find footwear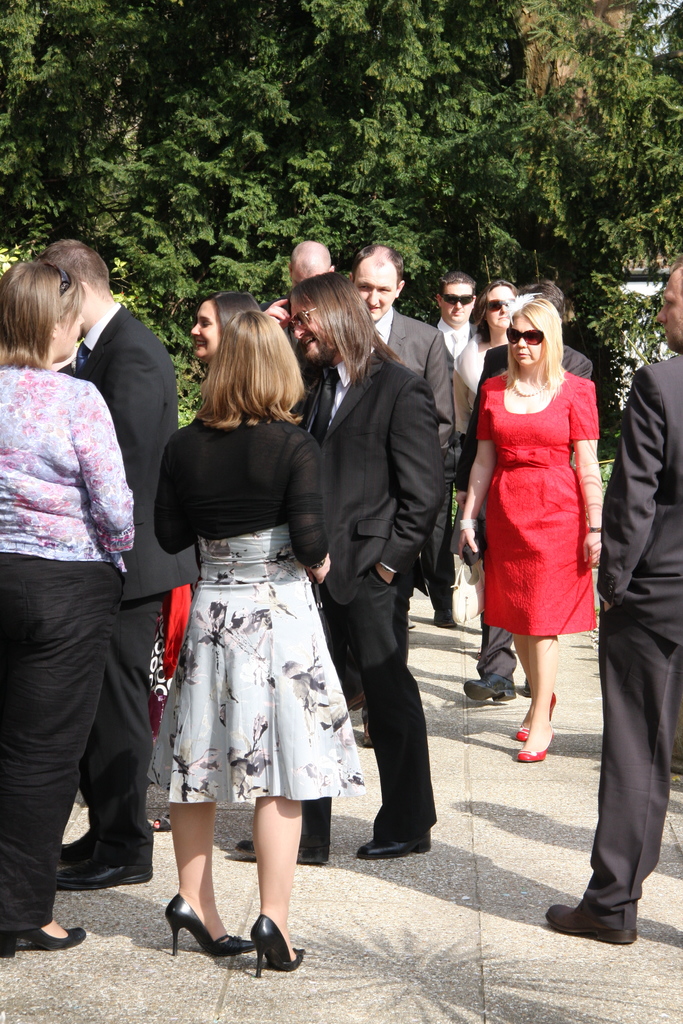
pyautogui.locateOnScreen(0, 929, 92, 960)
